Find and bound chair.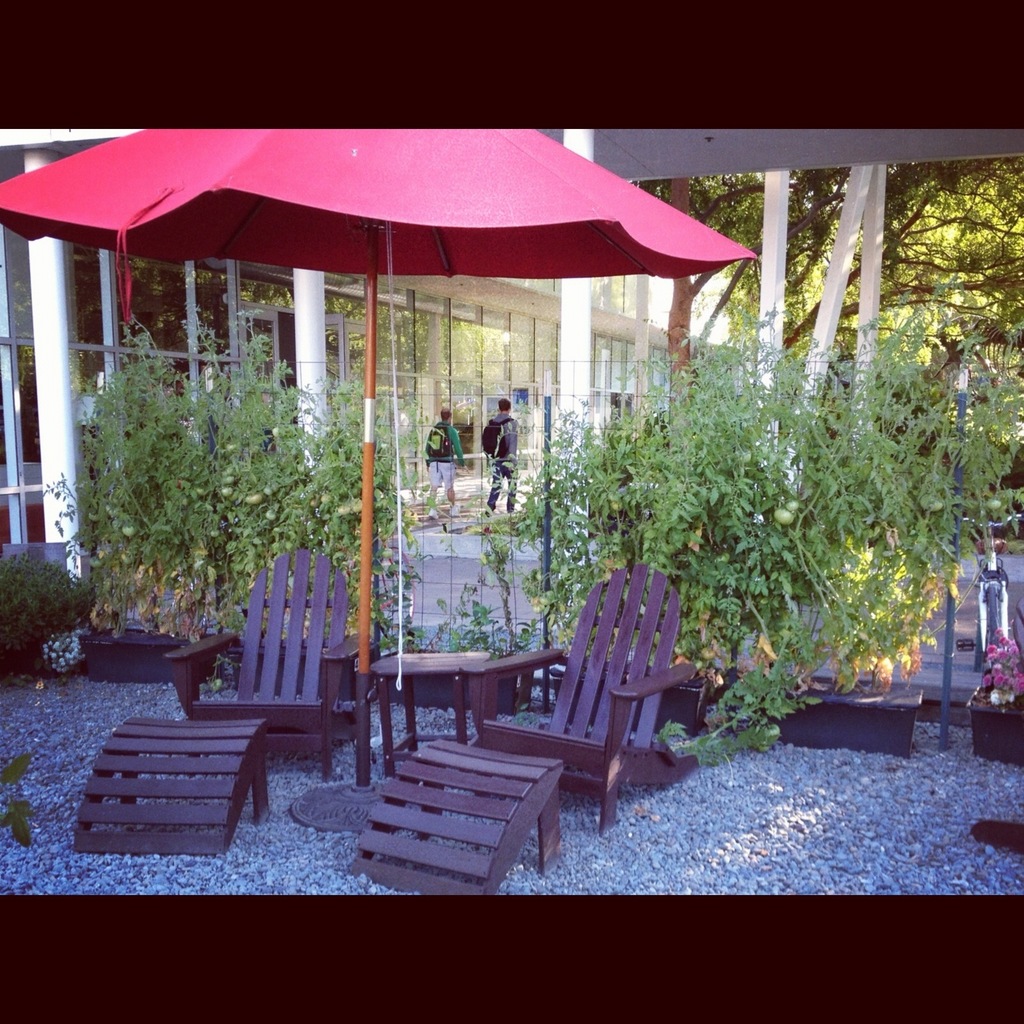
Bound: (1012,597,1023,679).
